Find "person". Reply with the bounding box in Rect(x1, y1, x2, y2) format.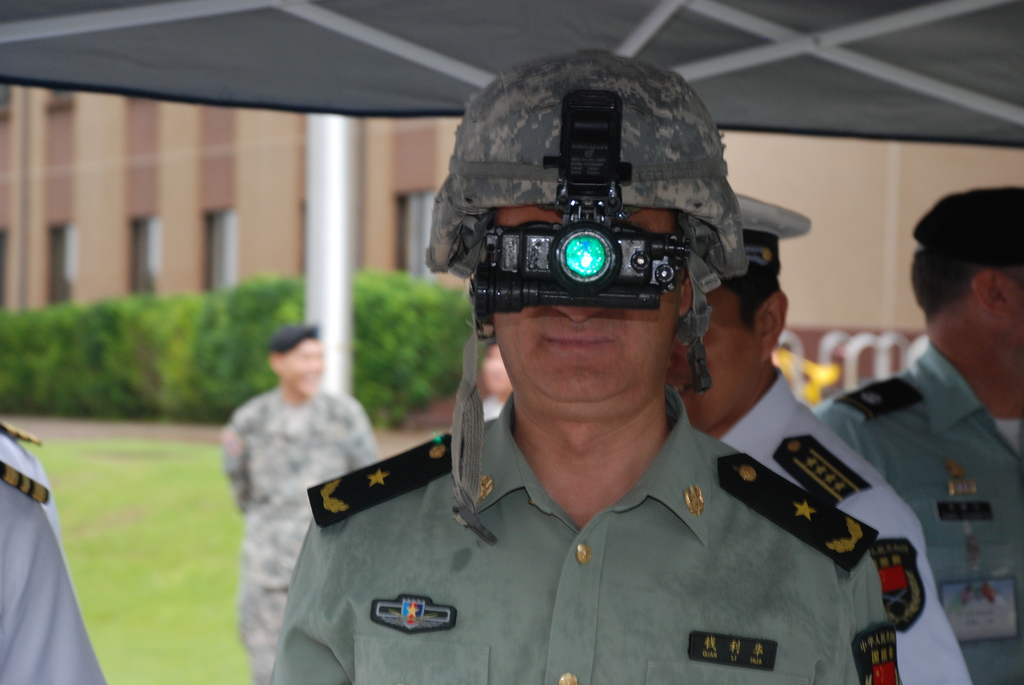
Rect(673, 200, 973, 684).
